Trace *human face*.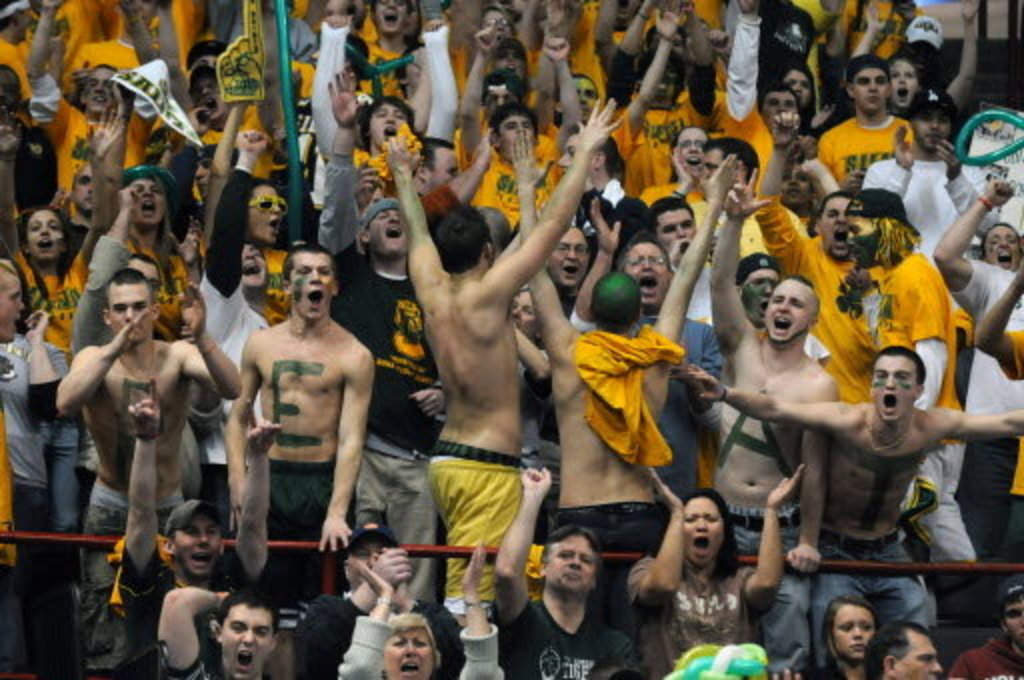
Traced to 834:606:876:662.
